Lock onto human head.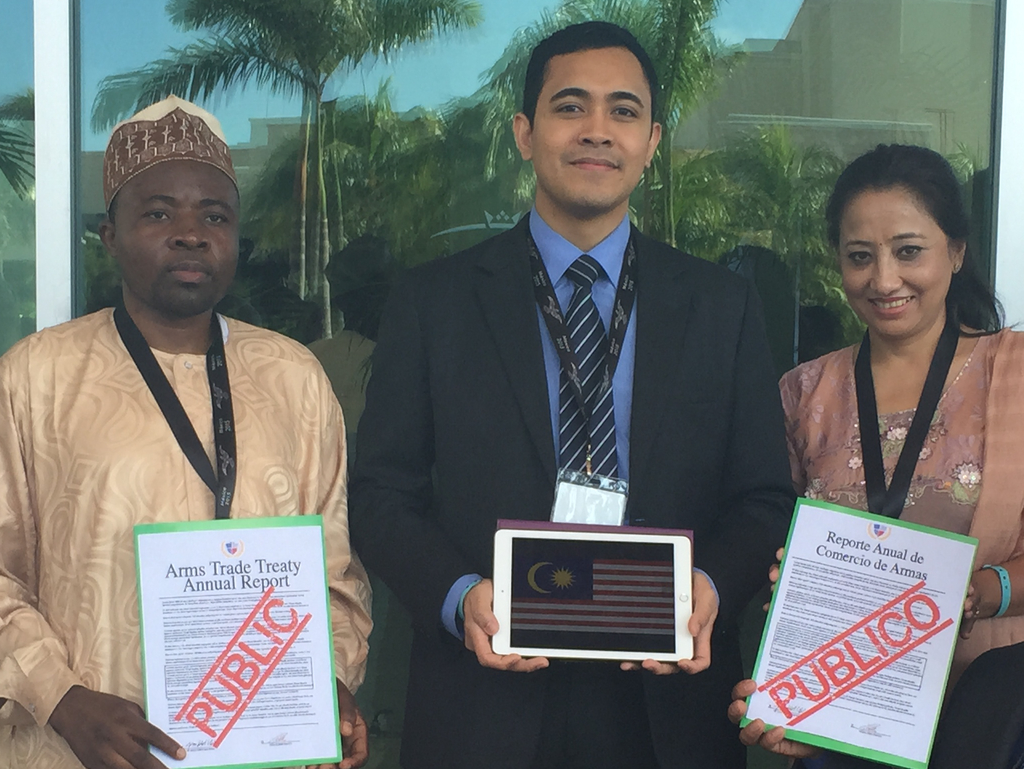
Locked: rect(822, 141, 969, 348).
